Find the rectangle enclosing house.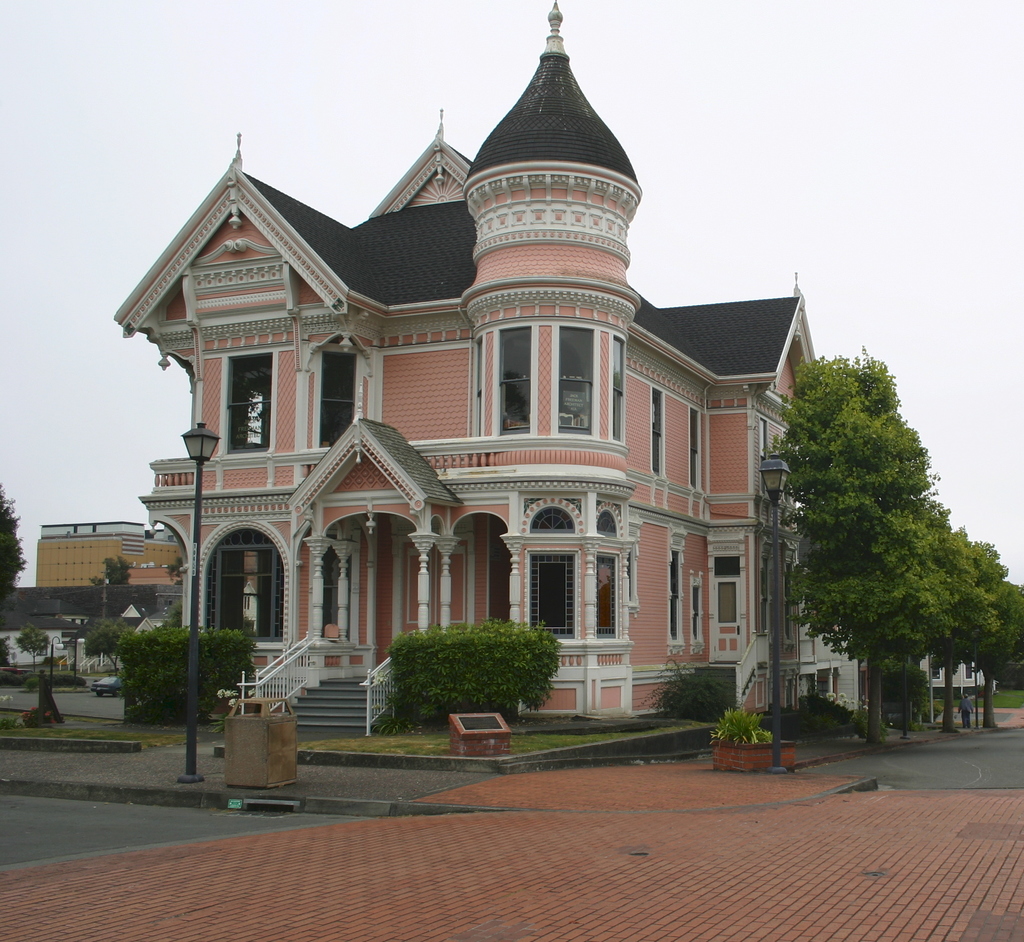
bbox=(225, 165, 758, 762).
